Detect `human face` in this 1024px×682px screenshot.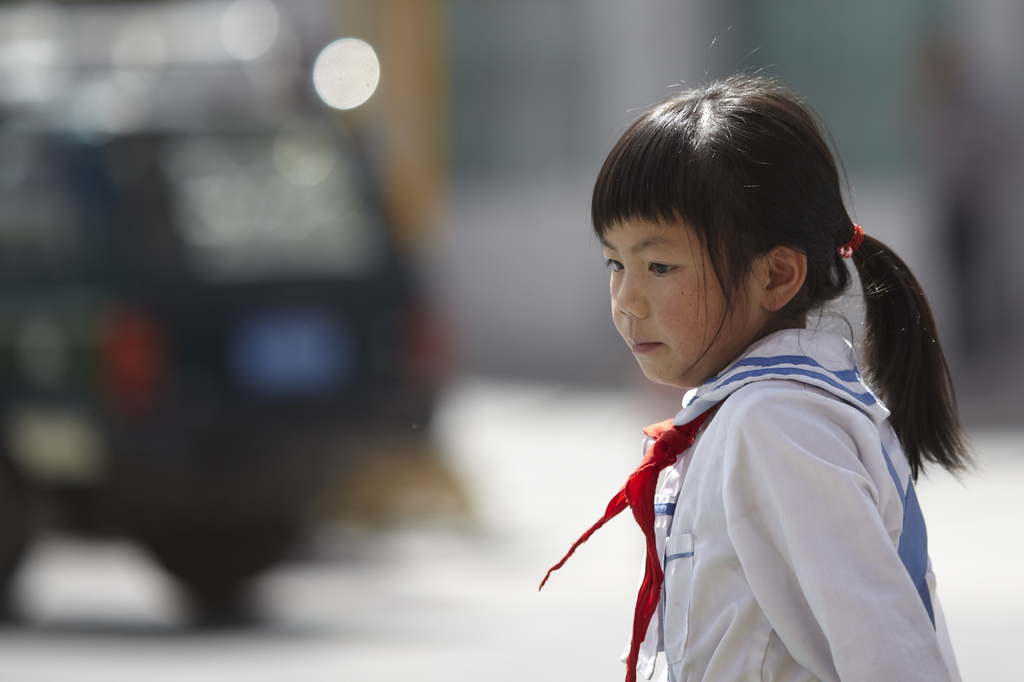
Detection: {"x1": 598, "y1": 204, "x2": 764, "y2": 383}.
